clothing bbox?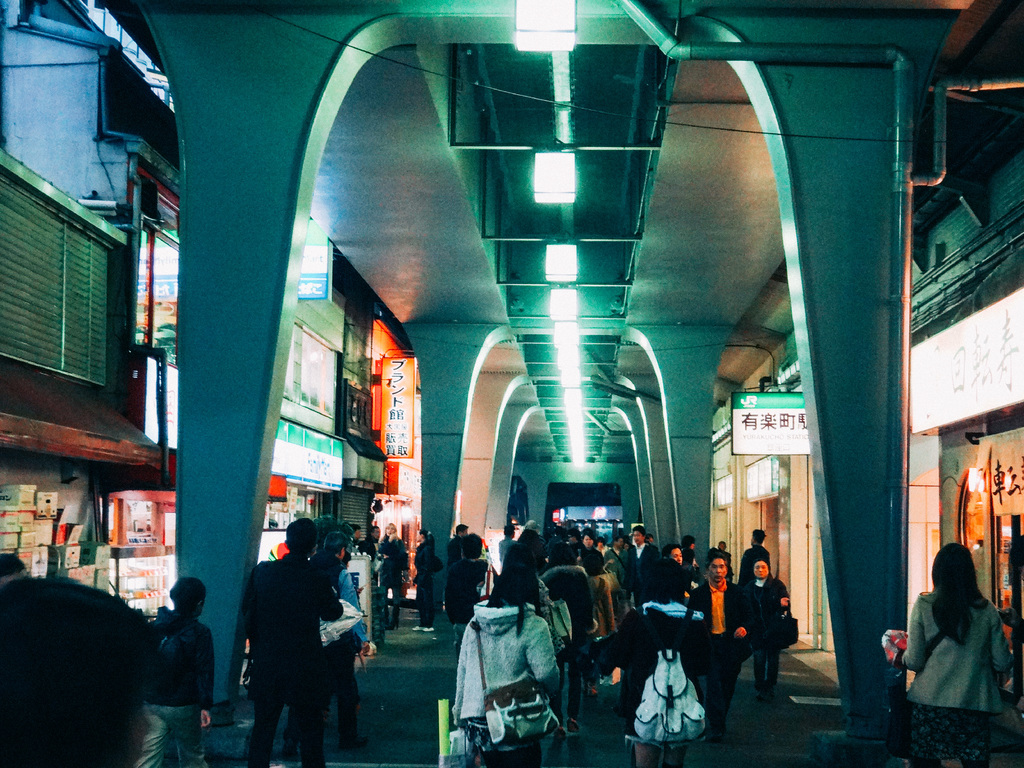
[633, 543, 665, 595]
